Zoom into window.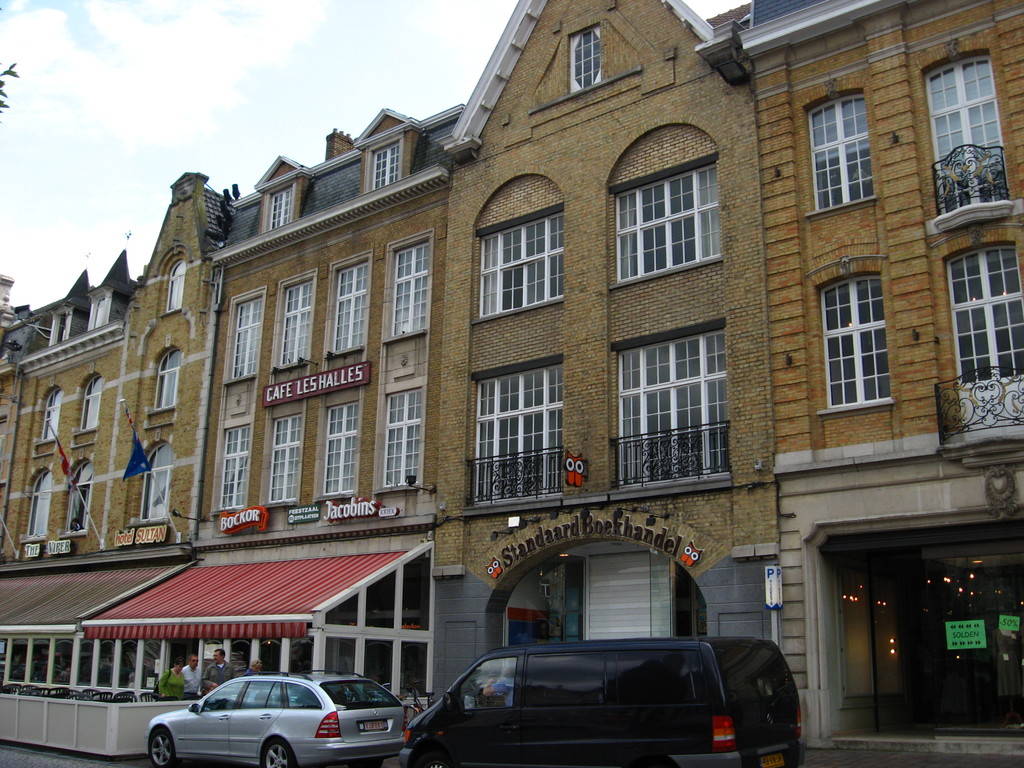
Zoom target: <box>321,401,356,492</box>.
